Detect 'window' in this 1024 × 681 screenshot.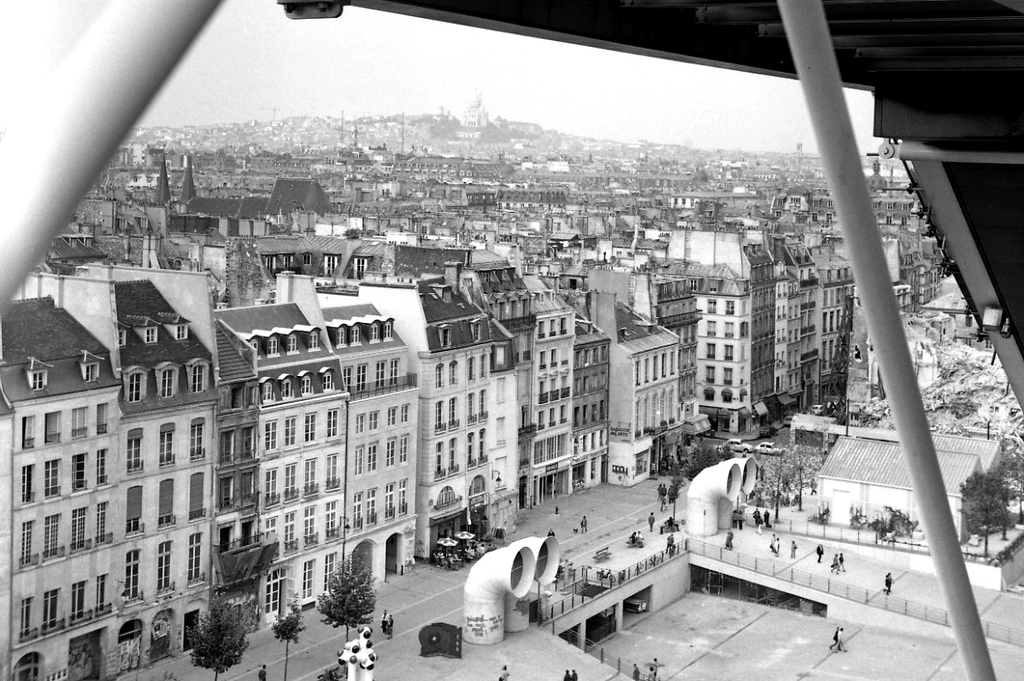
Detection: bbox=(284, 419, 297, 448).
